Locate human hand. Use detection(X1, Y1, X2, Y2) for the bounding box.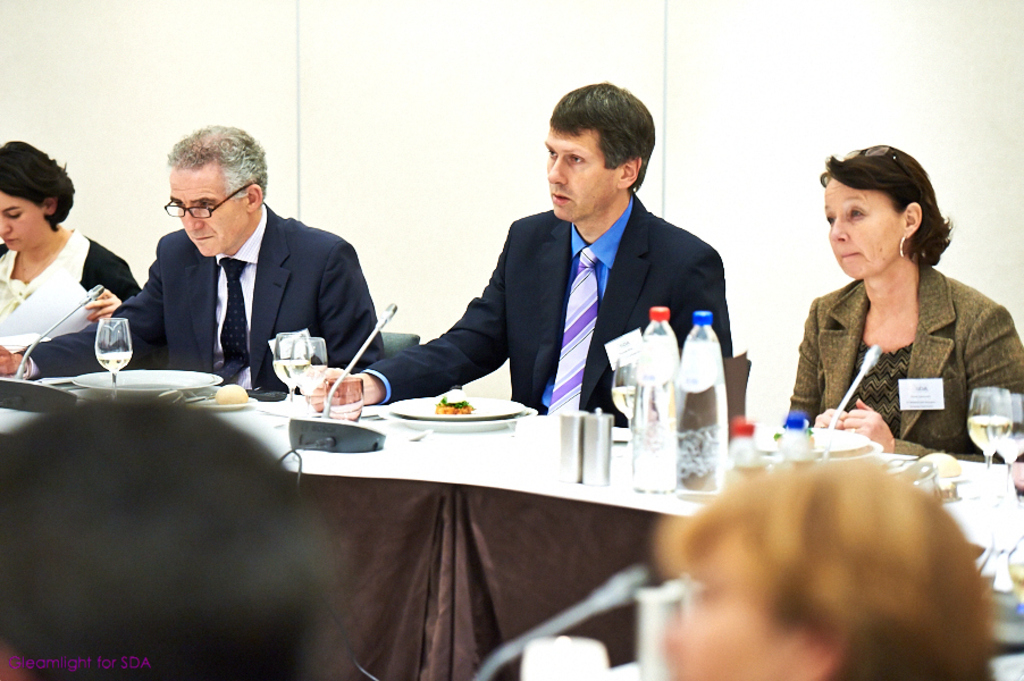
detection(843, 398, 895, 451).
